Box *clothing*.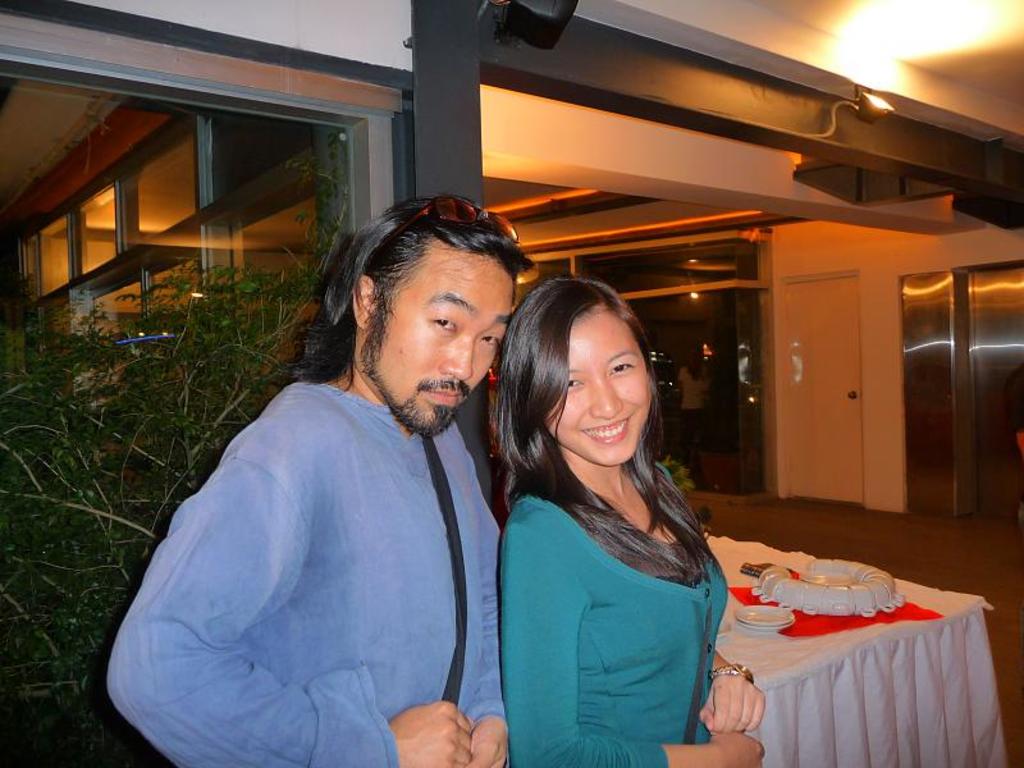
left=104, top=379, right=504, bottom=767.
